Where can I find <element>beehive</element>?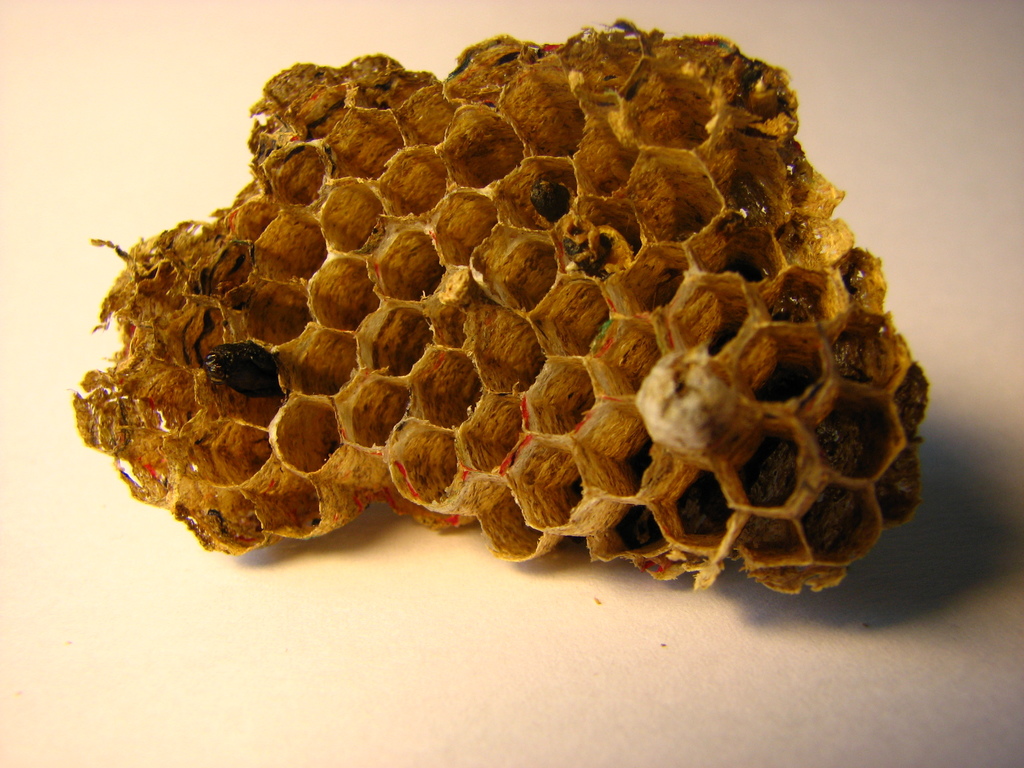
You can find it at 12/25/955/632.
